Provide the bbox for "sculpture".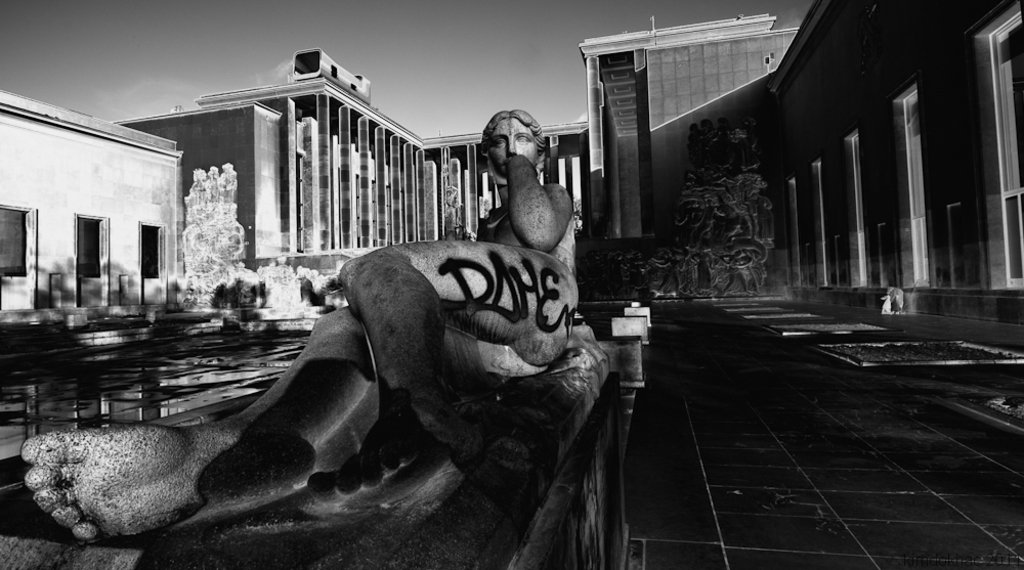
bbox(62, 182, 668, 543).
